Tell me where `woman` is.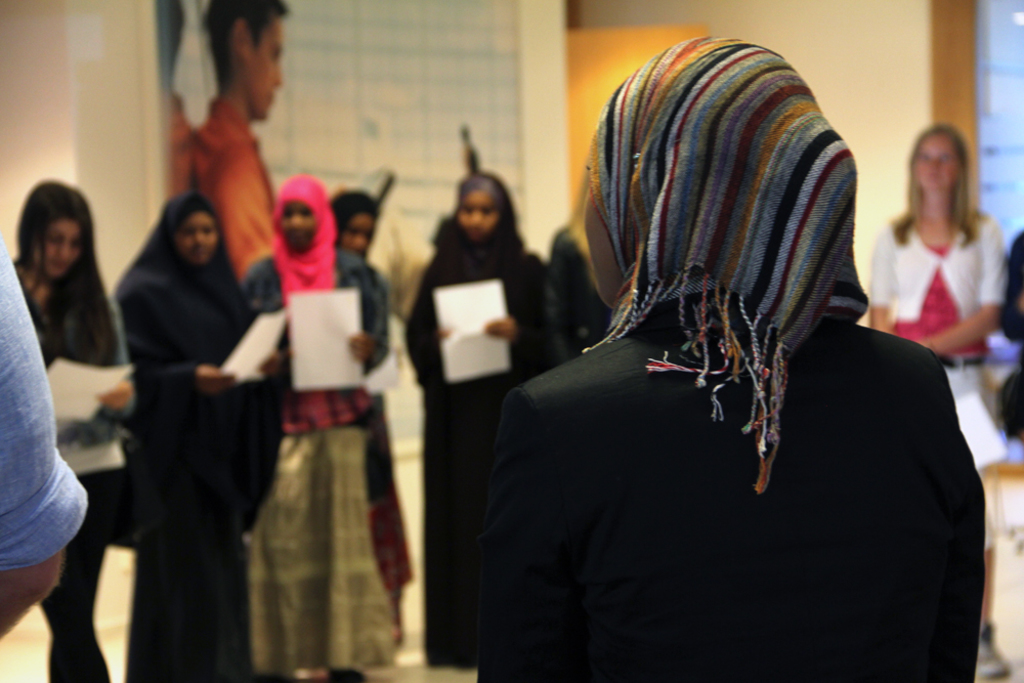
`woman` is at (x1=398, y1=165, x2=553, y2=657).
